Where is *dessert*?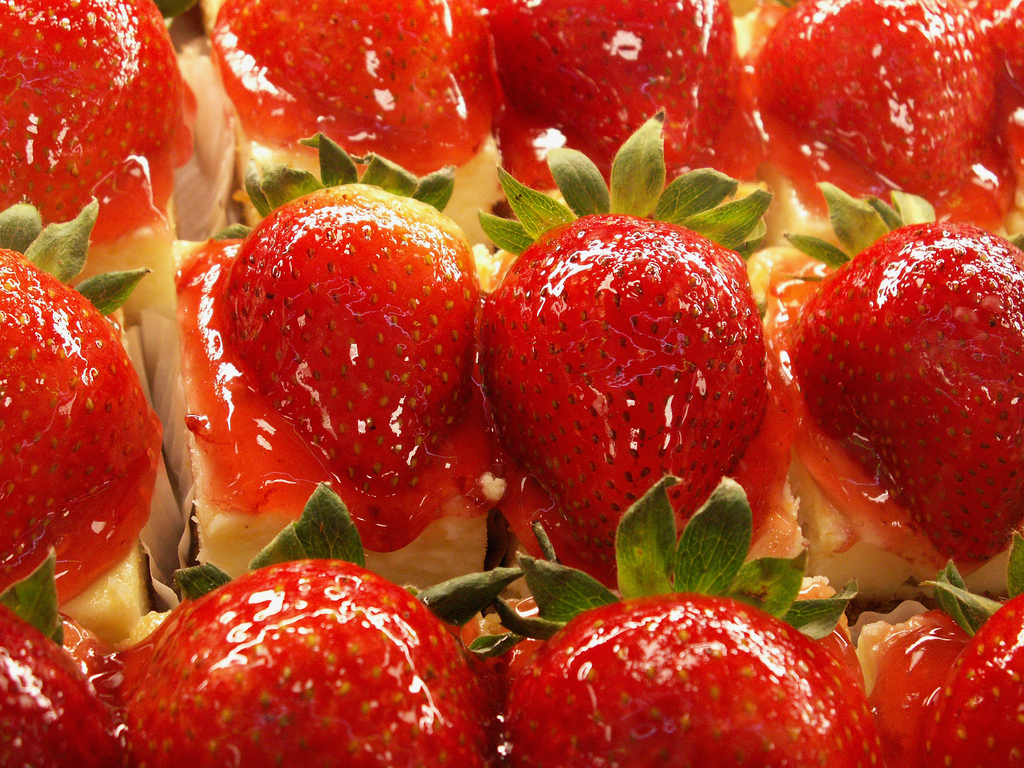
bbox=[9, 1, 207, 220].
